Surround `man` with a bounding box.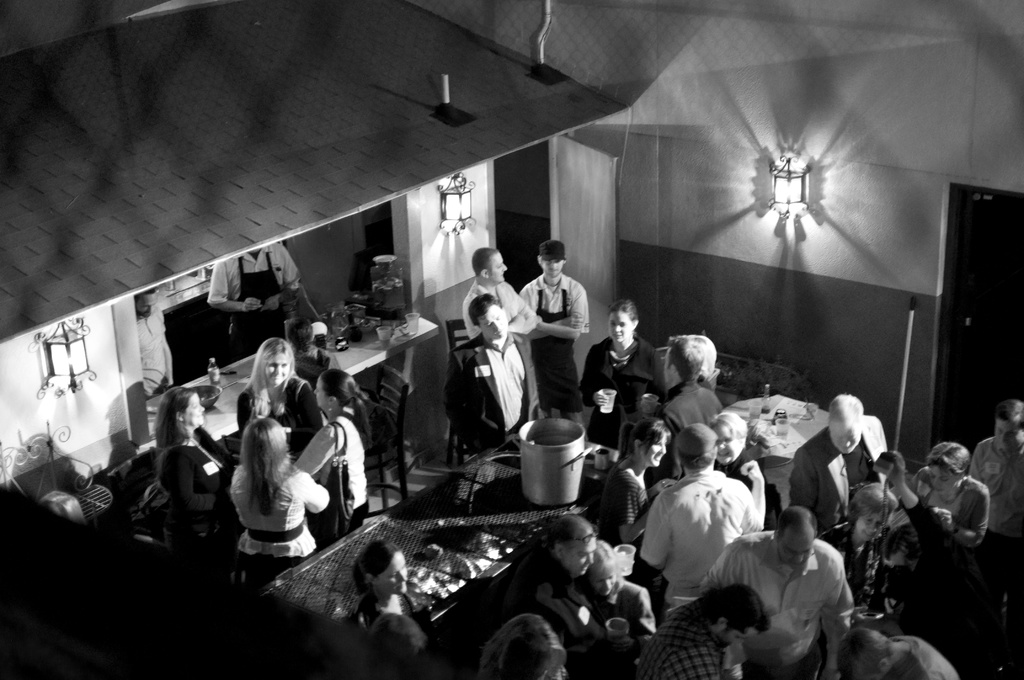
l=657, t=334, r=724, b=432.
